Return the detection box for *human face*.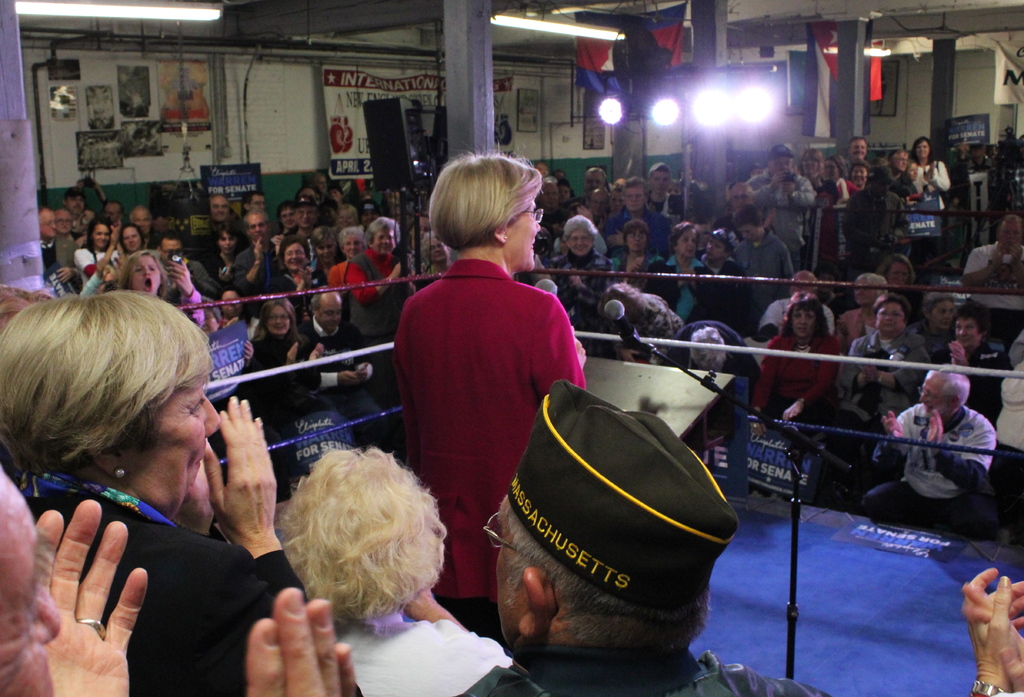
<box>212,200,227,220</box>.
